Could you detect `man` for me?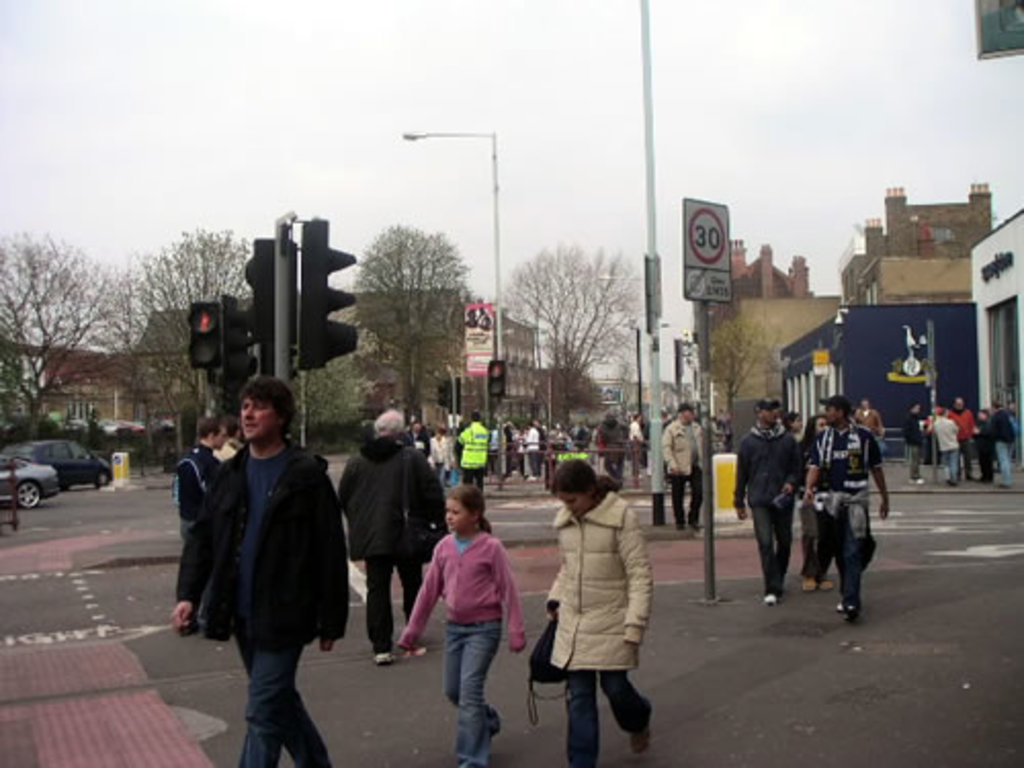
Detection result: 930,401,956,479.
